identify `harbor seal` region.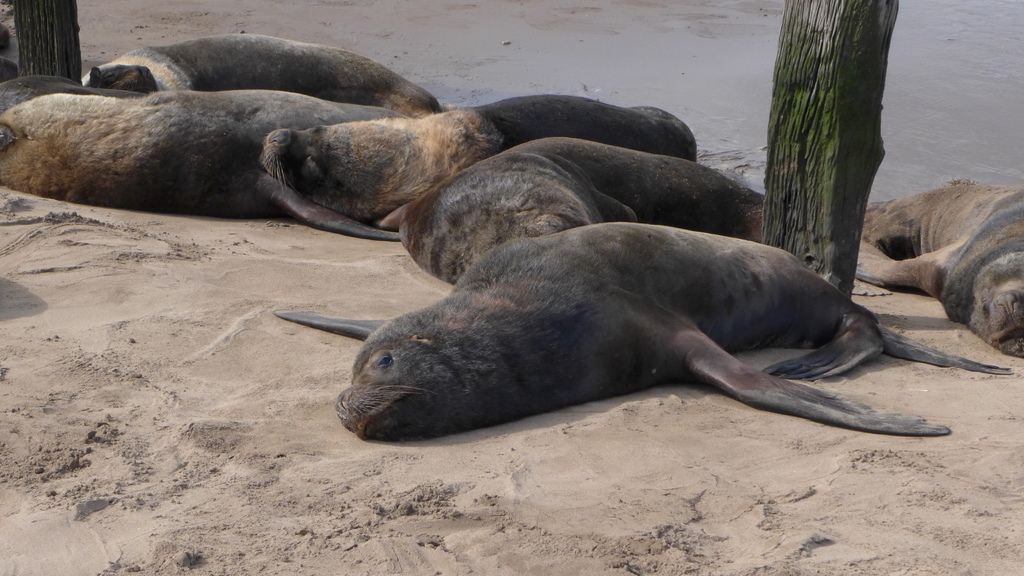
Region: [left=0, top=78, right=399, bottom=247].
